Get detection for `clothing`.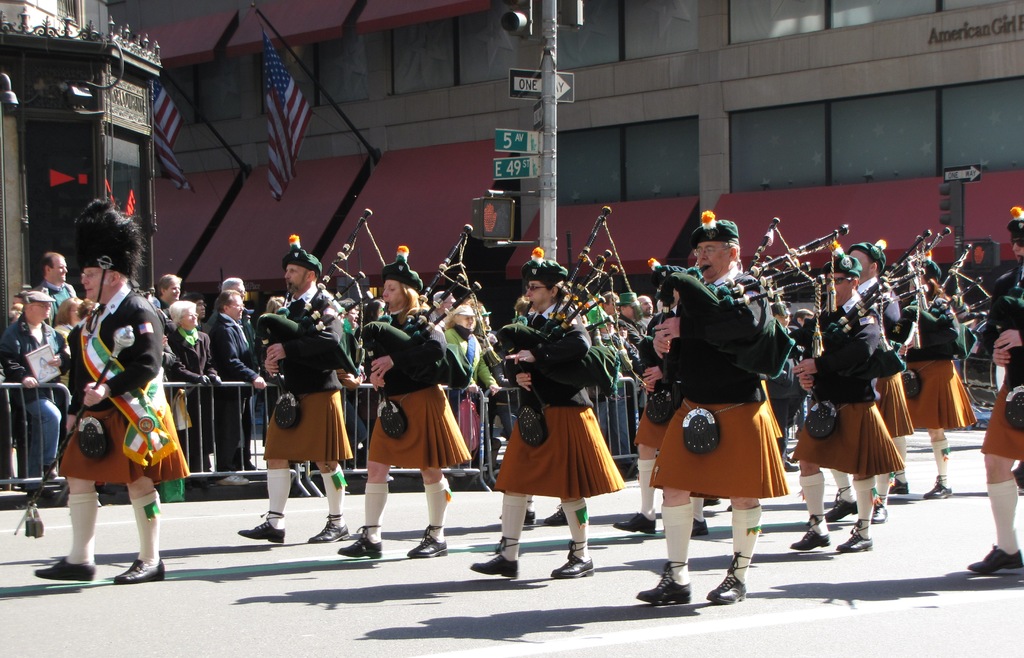
Detection: x1=380, y1=304, x2=463, y2=467.
